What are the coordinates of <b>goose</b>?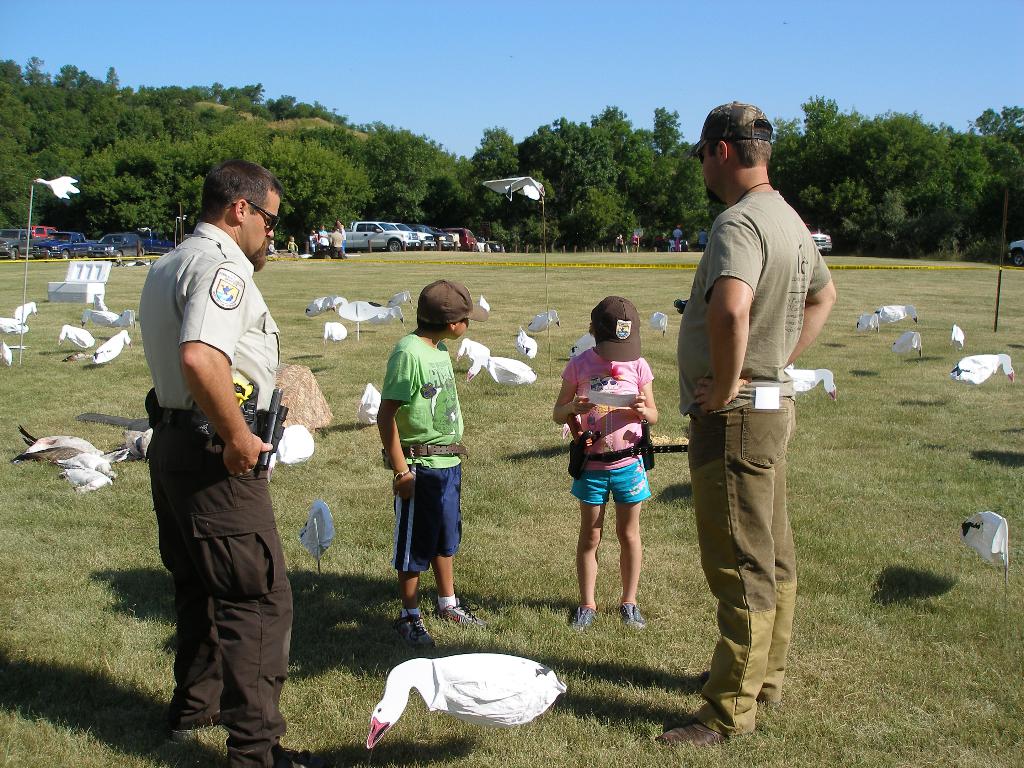
[456, 341, 535, 383].
